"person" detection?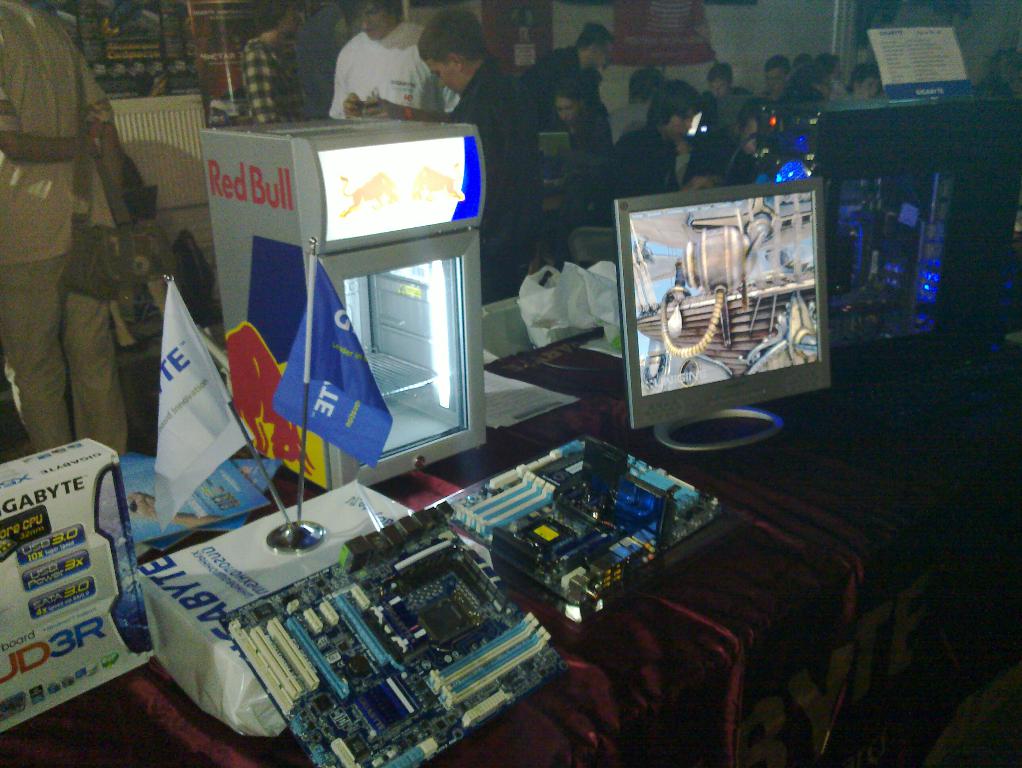
604, 81, 718, 212
